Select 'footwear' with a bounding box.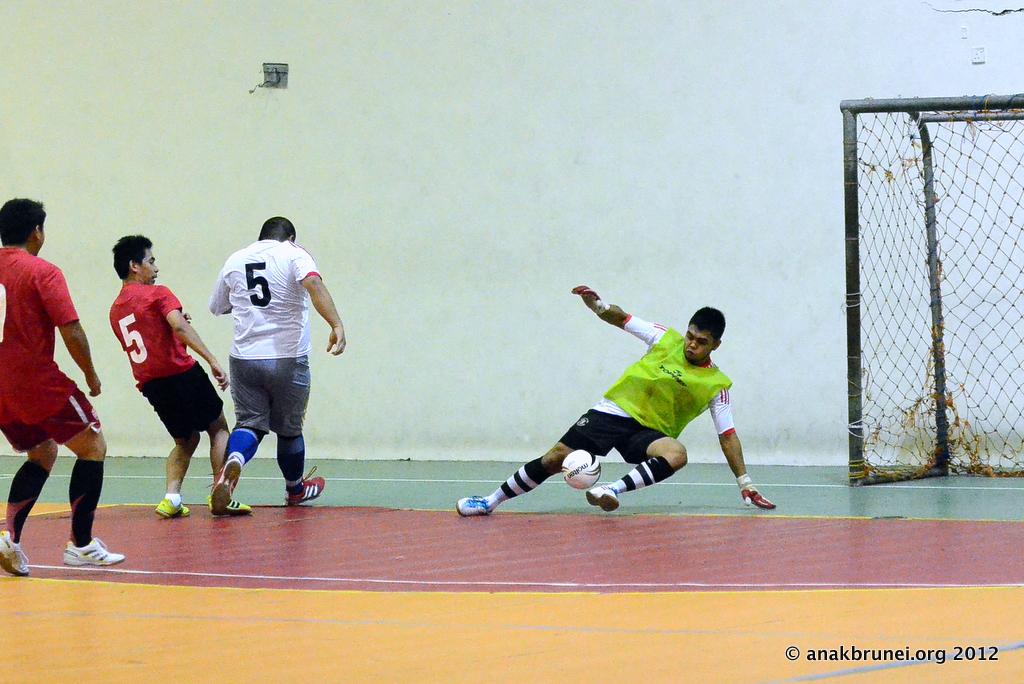
Rect(206, 459, 241, 515).
